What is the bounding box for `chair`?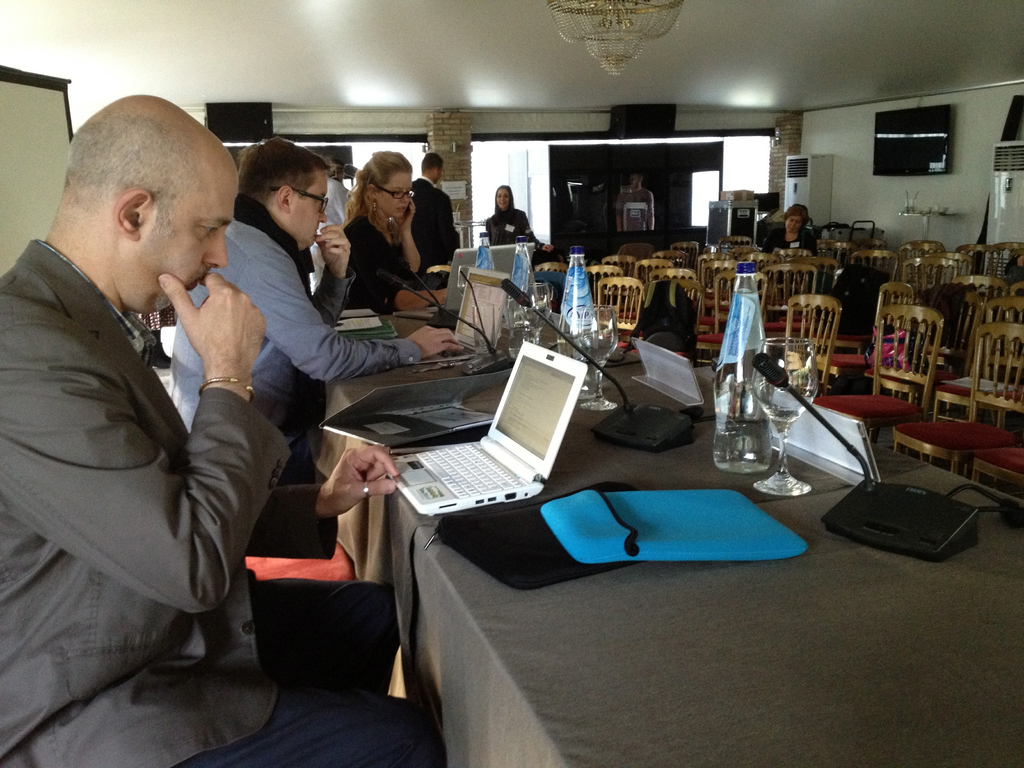
box=[730, 245, 762, 270].
